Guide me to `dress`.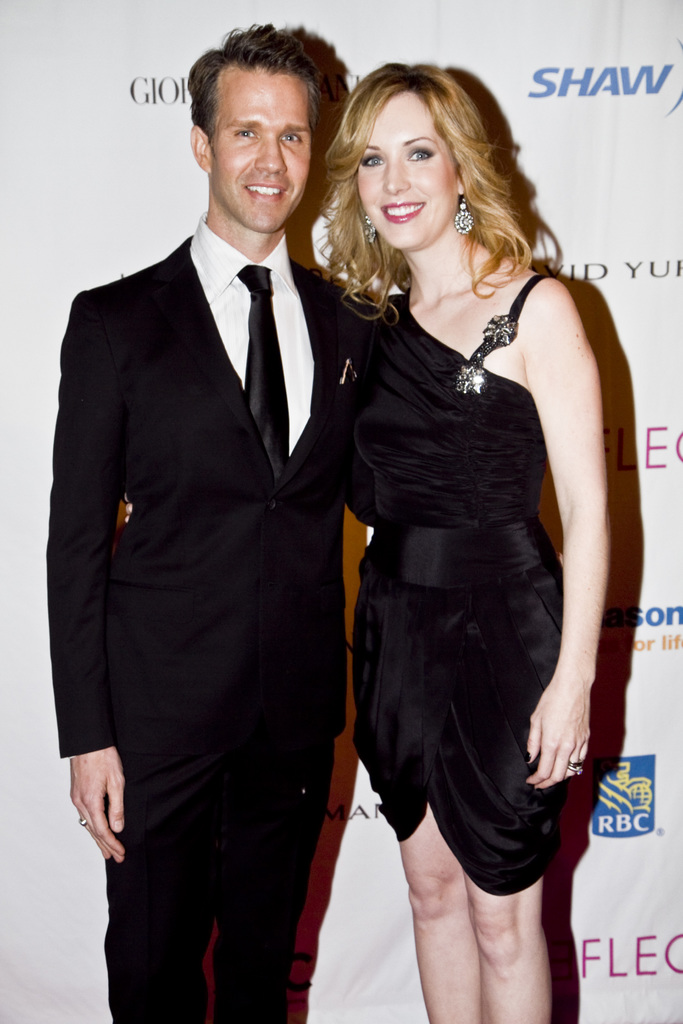
Guidance: [x1=329, y1=277, x2=568, y2=896].
